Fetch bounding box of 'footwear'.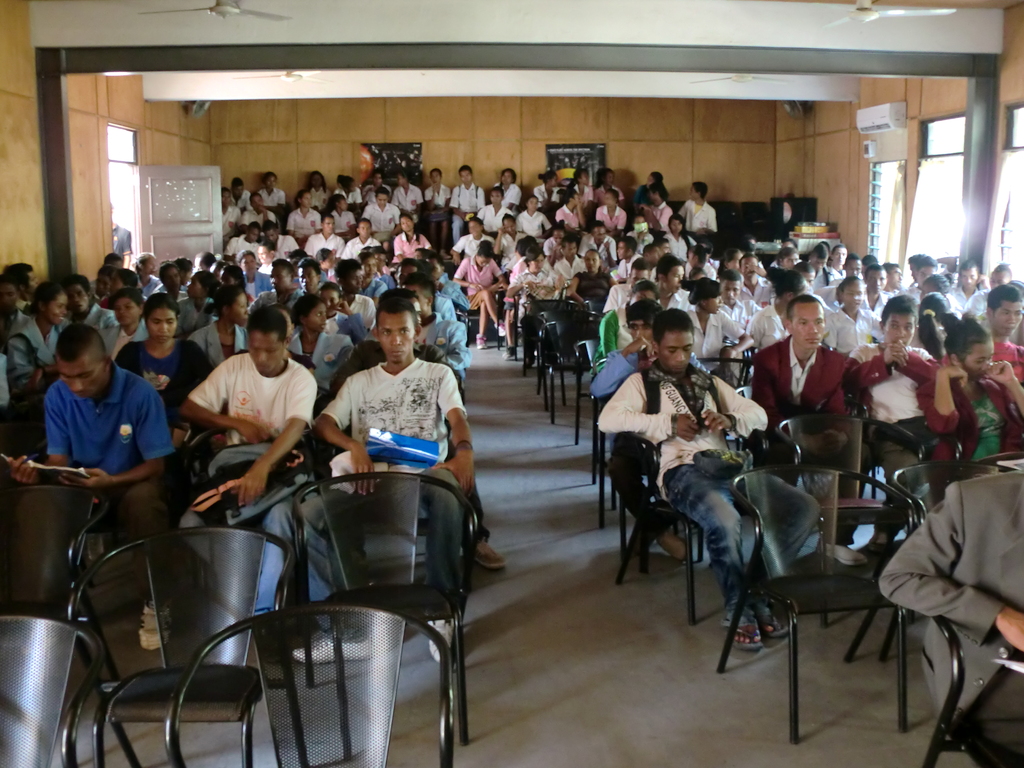
Bbox: (292, 637, 386, 664).
